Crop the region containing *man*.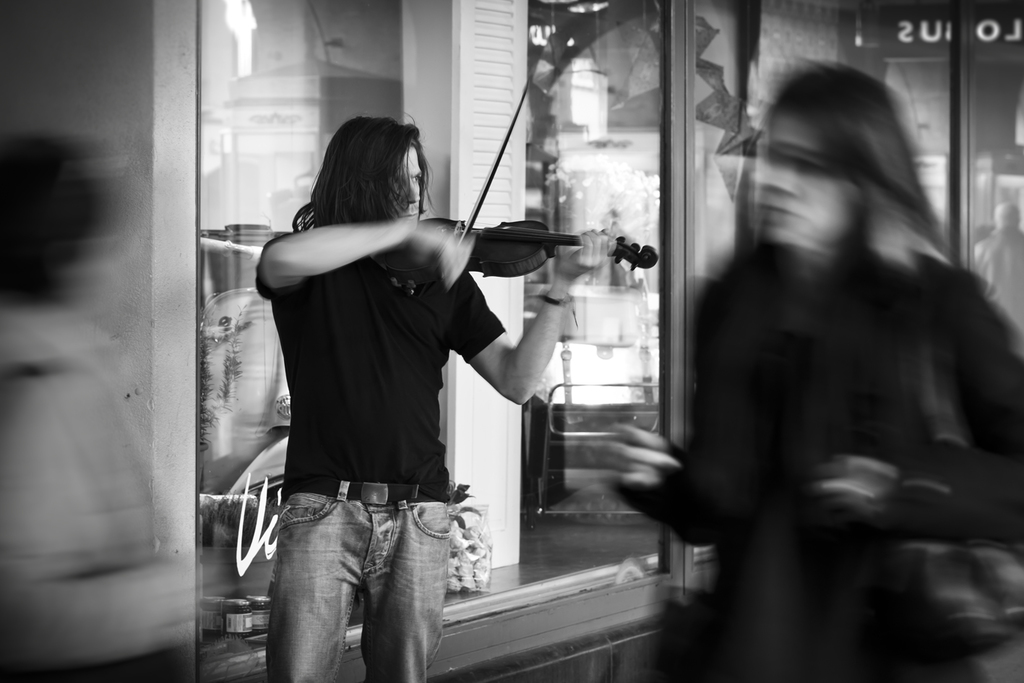
Crop region: {"x1": 259, "y1": 87, "x2": 685, "y2": 650}.
